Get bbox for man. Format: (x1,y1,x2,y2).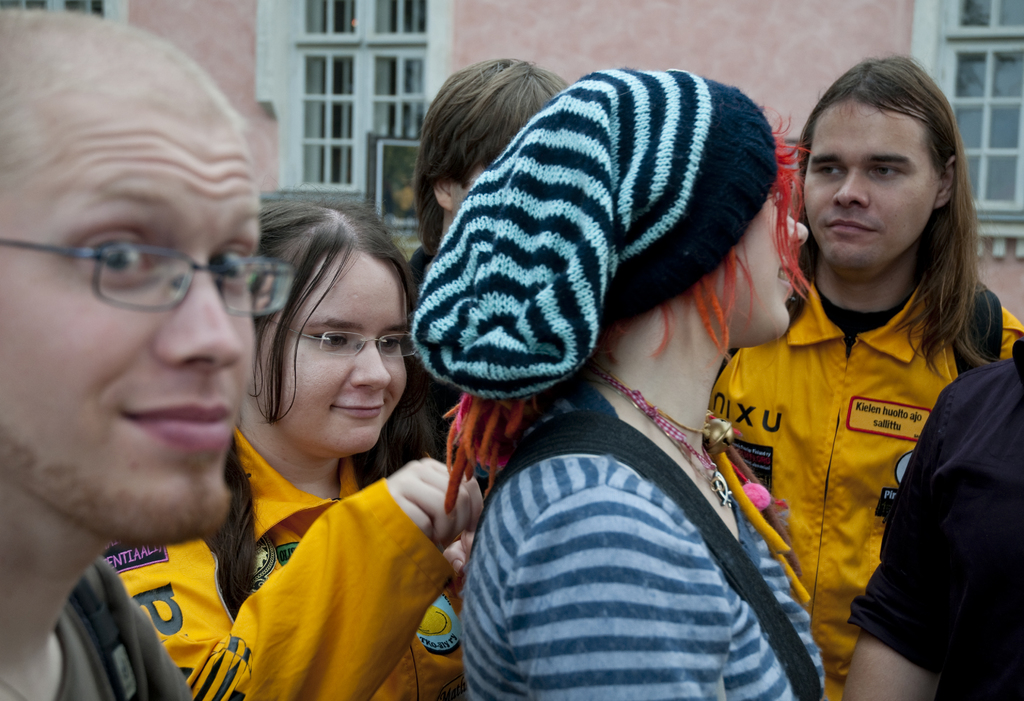
(705,52,1023,700).
